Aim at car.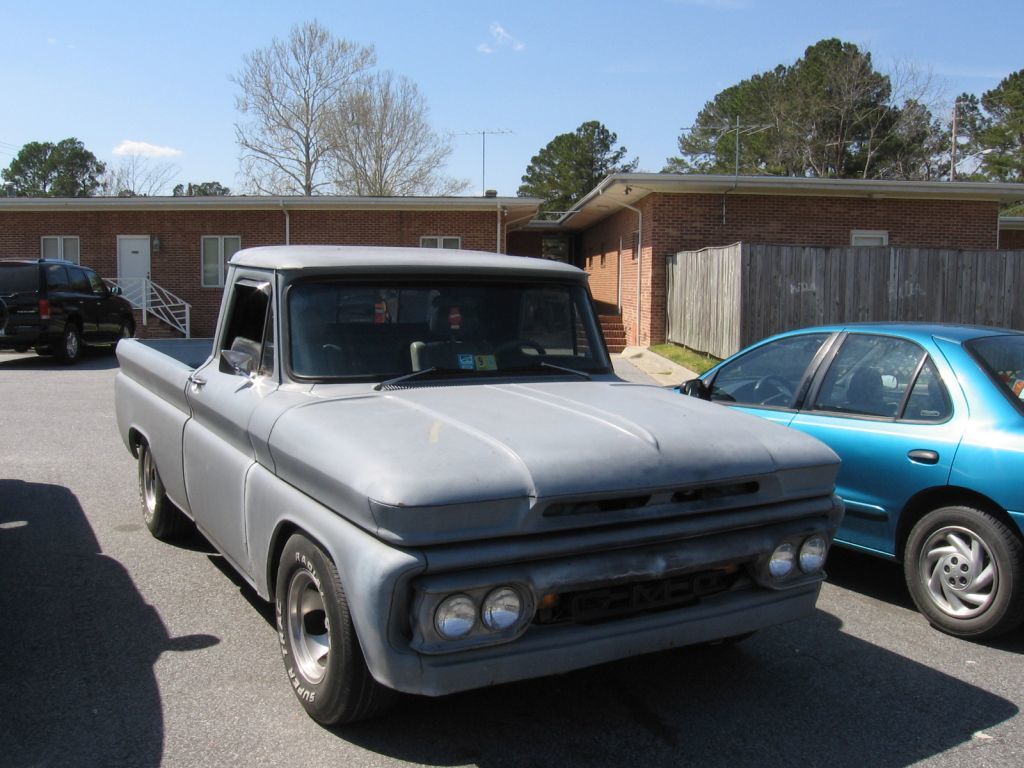
Aimed at box=[665, 315, 1023, 641].
